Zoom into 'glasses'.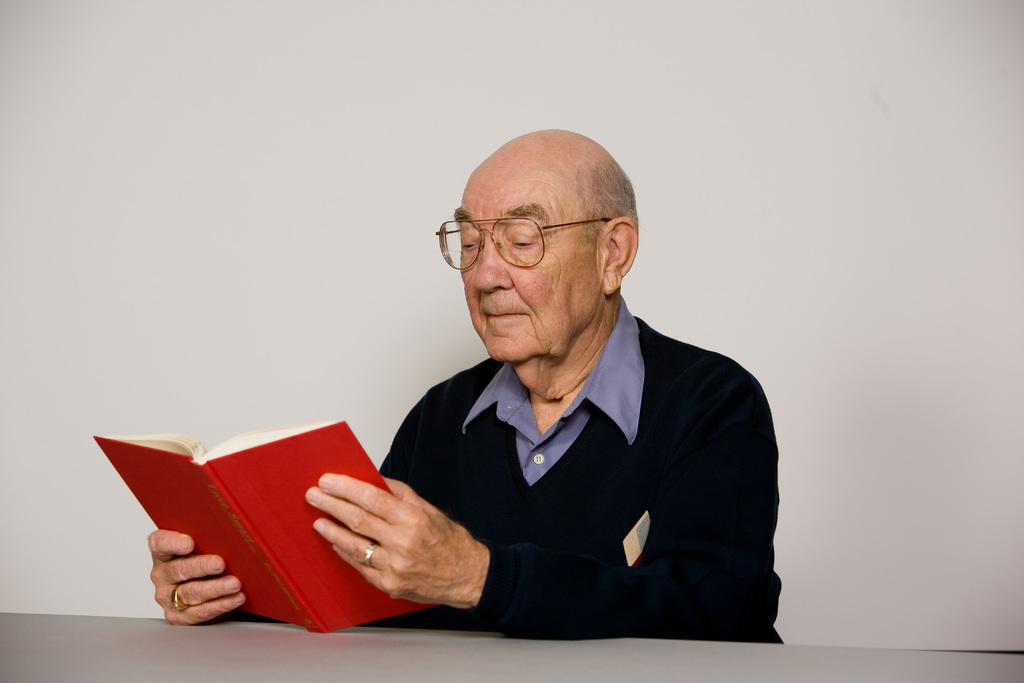
Zoom target: (447, 213, 610, 261).
